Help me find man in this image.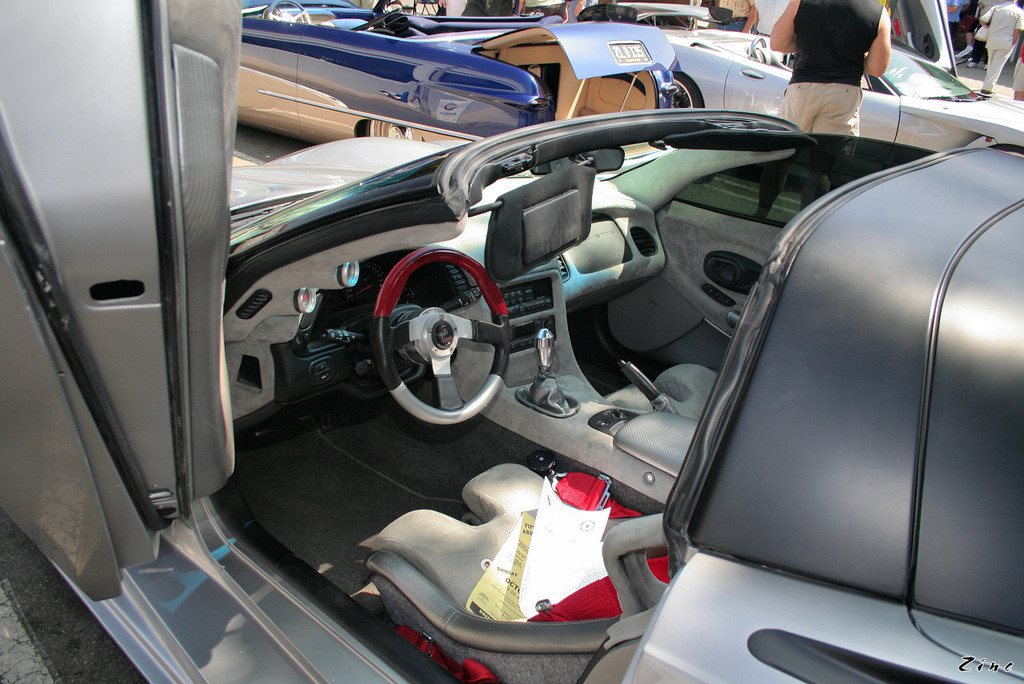
Found it: 722:0:760:31.
